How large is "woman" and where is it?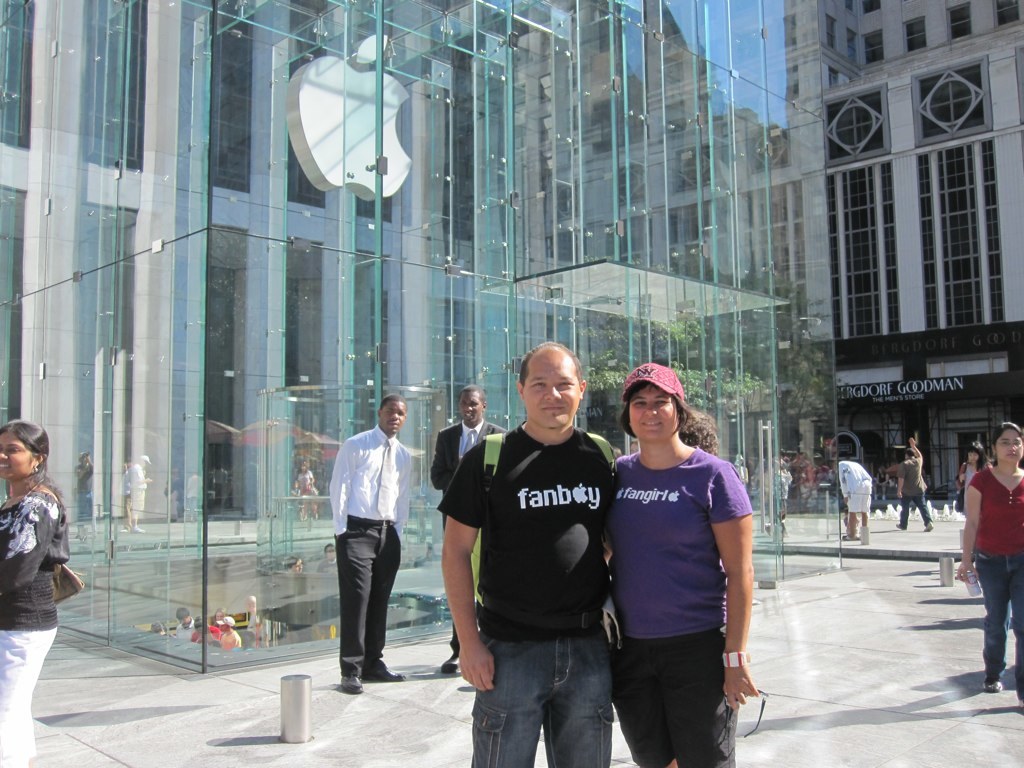
Bounding box: box=[0, 418, 64, 767].
